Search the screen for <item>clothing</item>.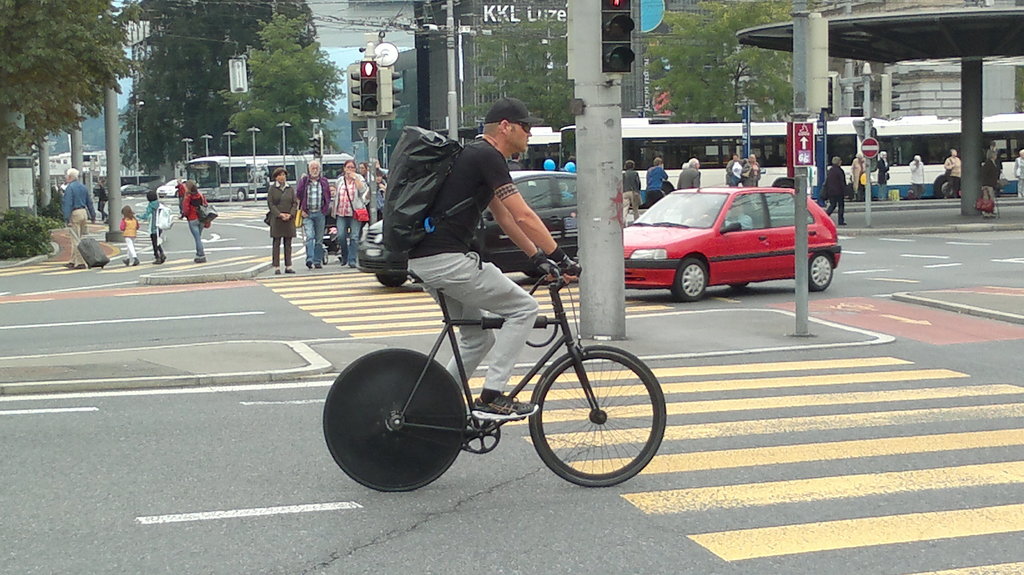
Found at [x1=337, y1=174, x2=362, y2=258].
